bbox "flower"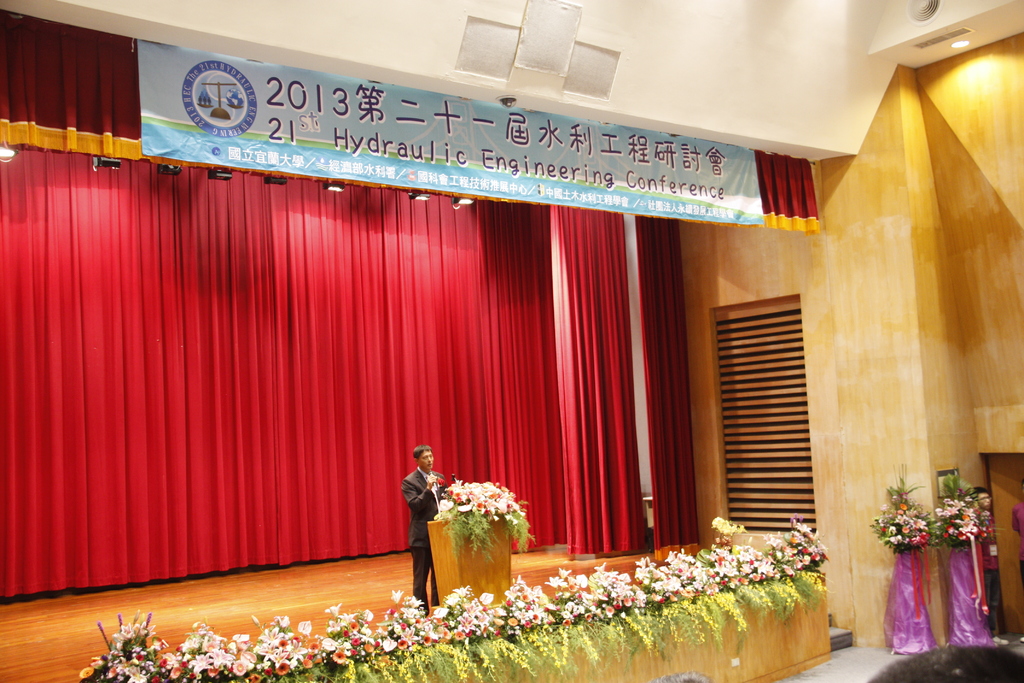
box(481, 591, 490, 600)
